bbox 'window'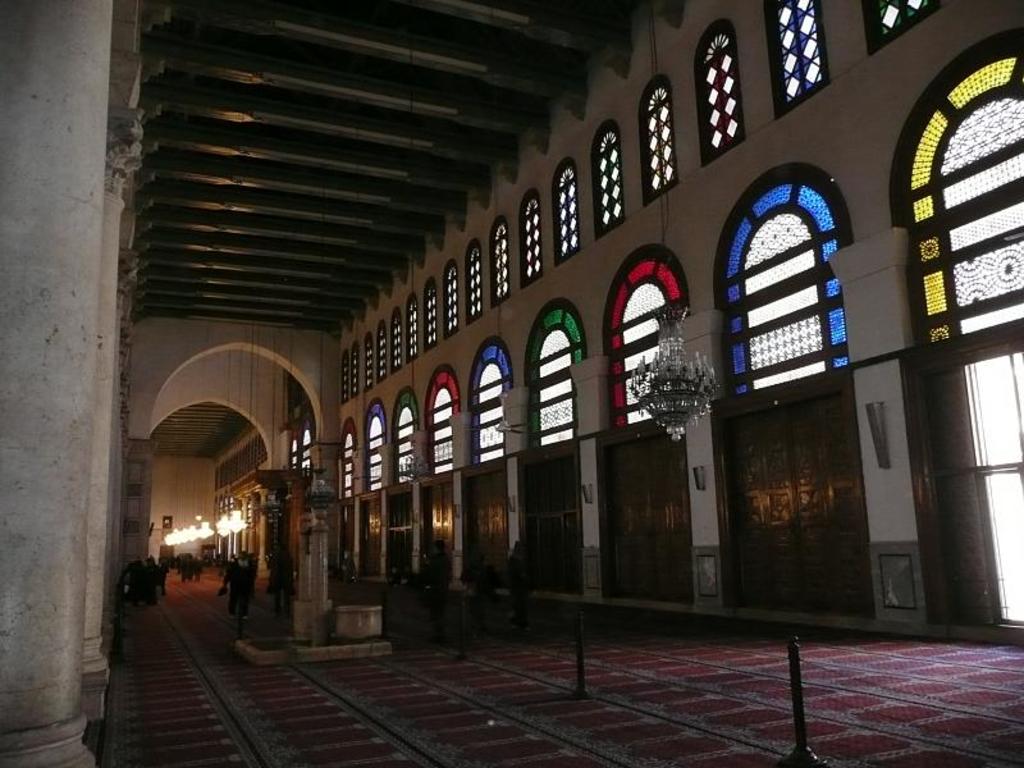
[left=486, top=220, right=513, bottom=307]
